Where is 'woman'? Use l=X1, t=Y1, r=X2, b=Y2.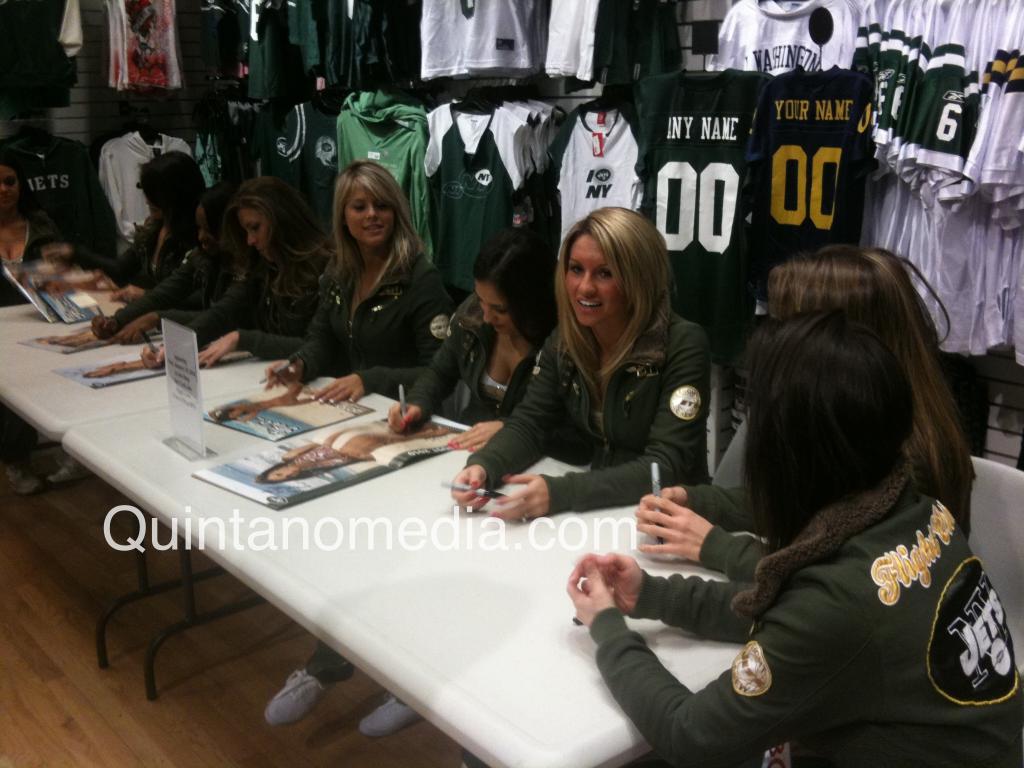
l=386, t=223, r=566, b=454.
